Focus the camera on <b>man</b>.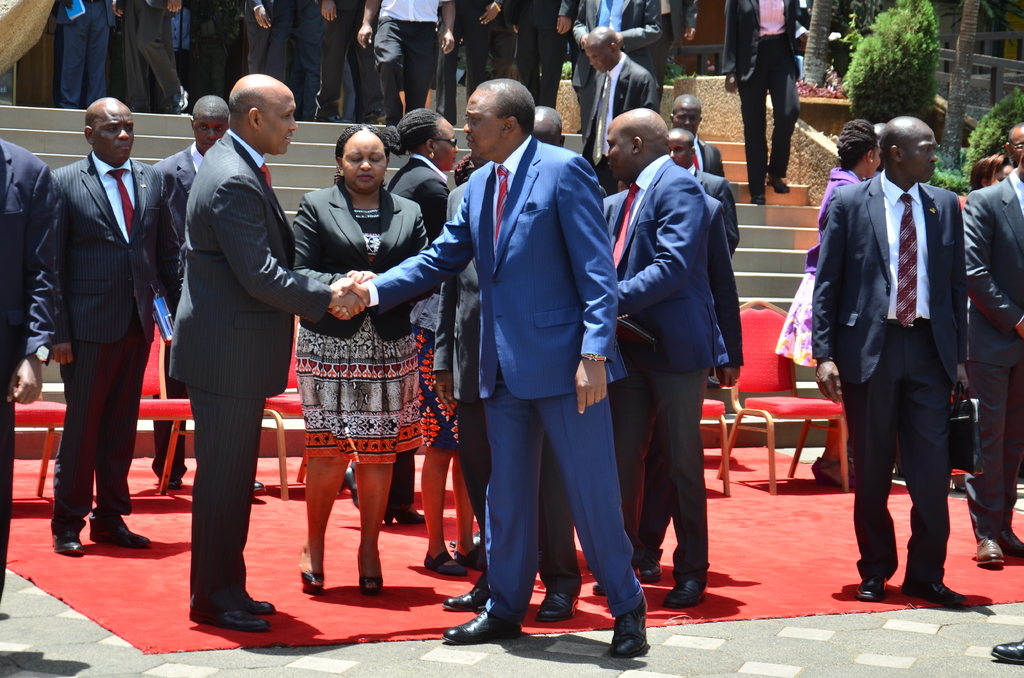
Focus region: [440,0,515,127].
